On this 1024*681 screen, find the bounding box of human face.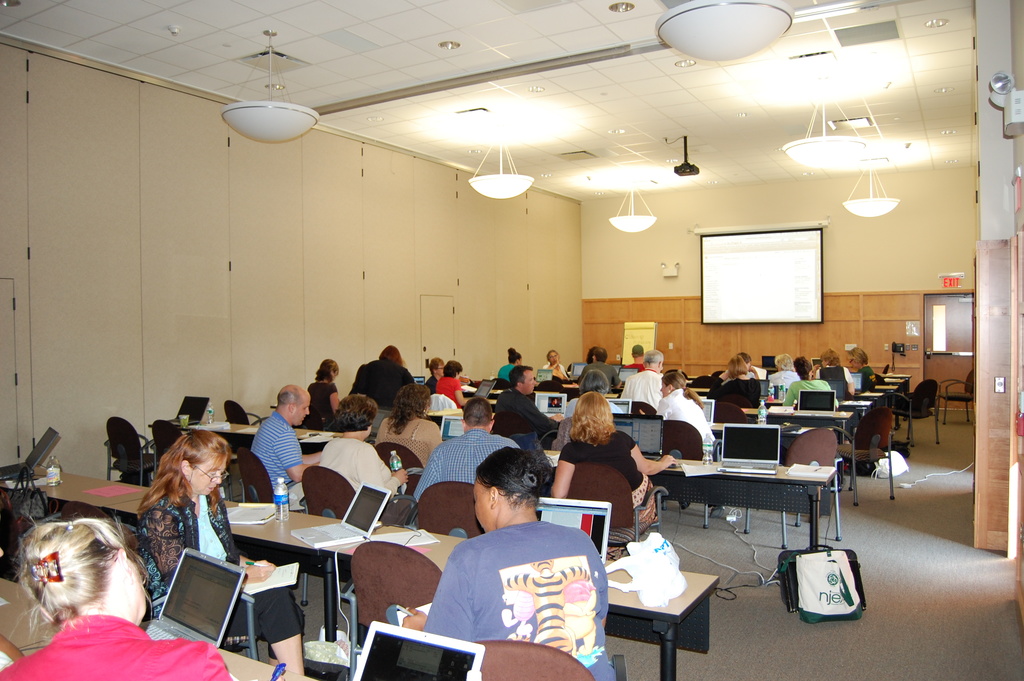
Bounding box: 658:376:669:400.
